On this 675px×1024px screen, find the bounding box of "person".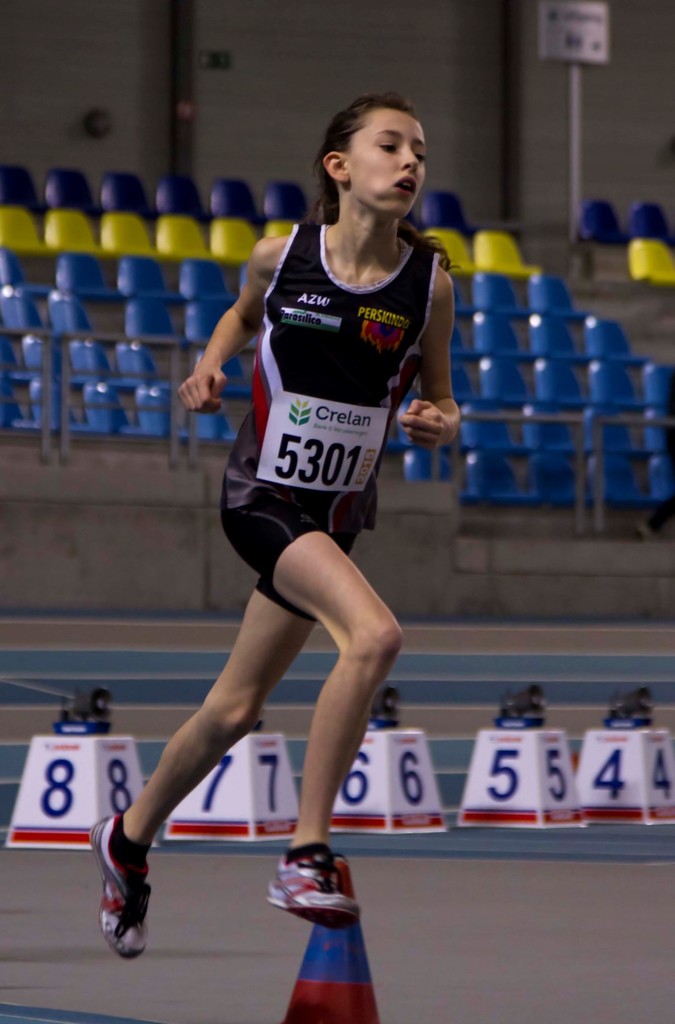
Bounding box: (90,85,468,964).
